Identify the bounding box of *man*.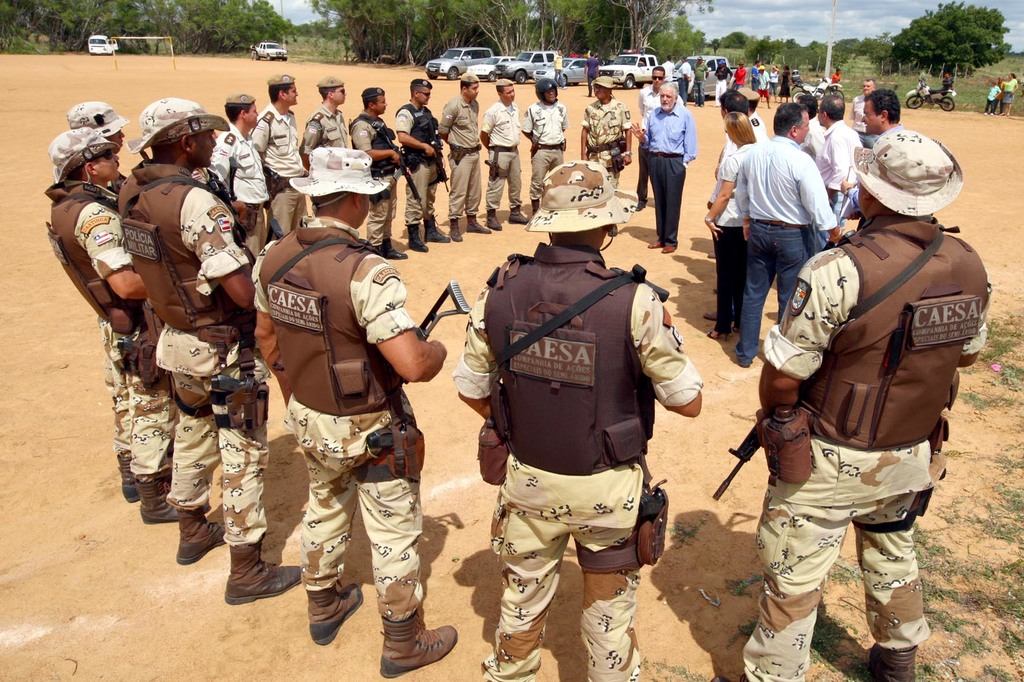
(750, 63, 757, 89).
